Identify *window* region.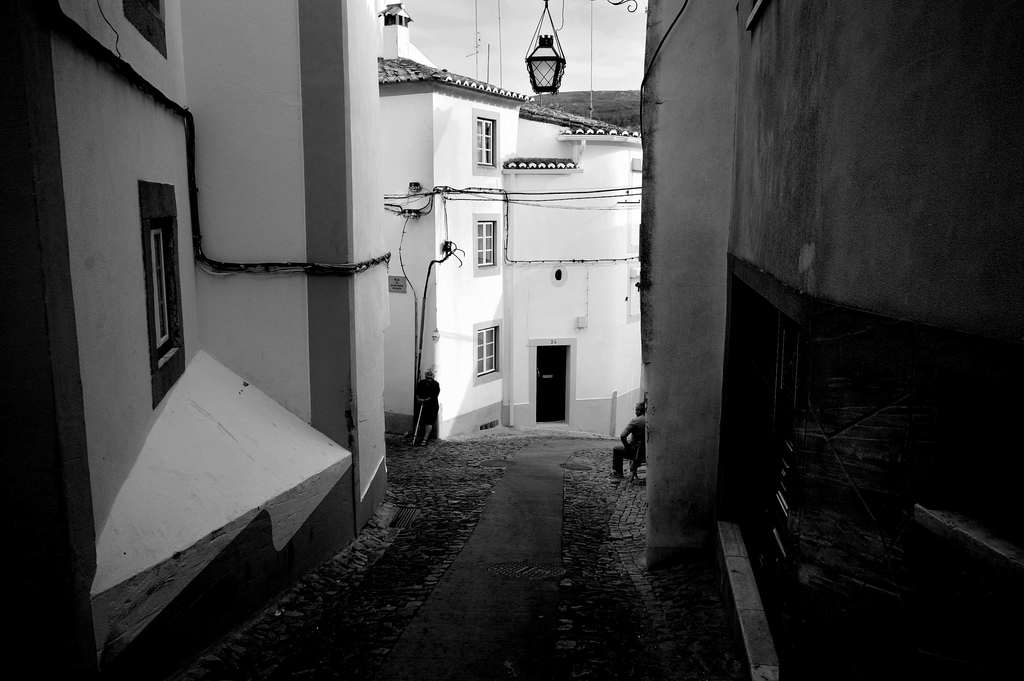
Region: l=469, t=215, r=497, b=272.
